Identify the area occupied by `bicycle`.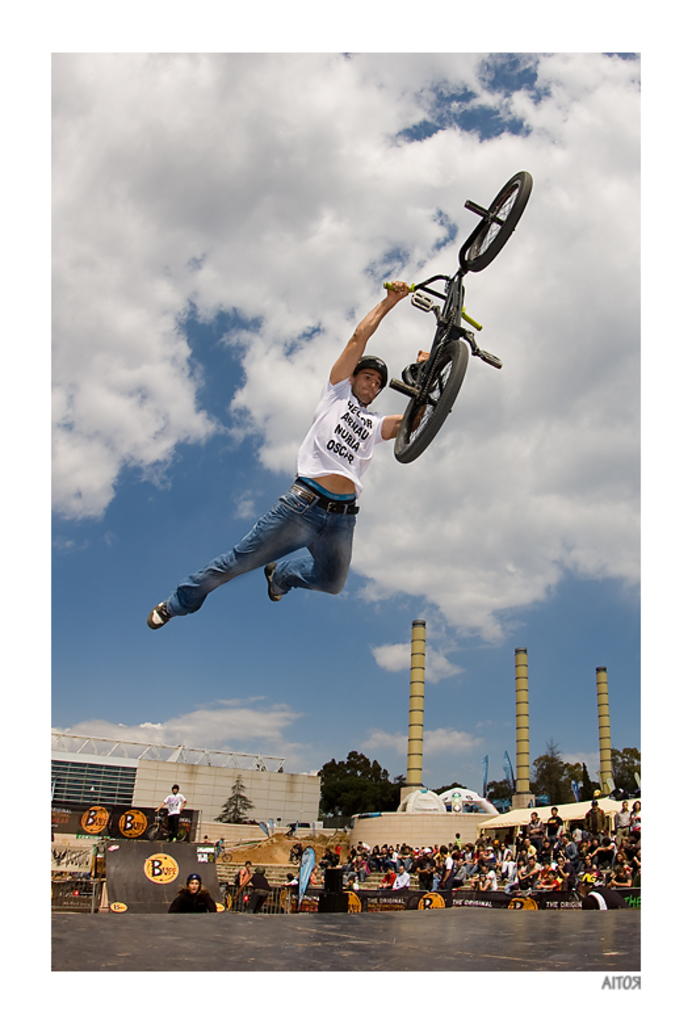
Area: [x1=373, y1=185, x2=520, y2=470].
